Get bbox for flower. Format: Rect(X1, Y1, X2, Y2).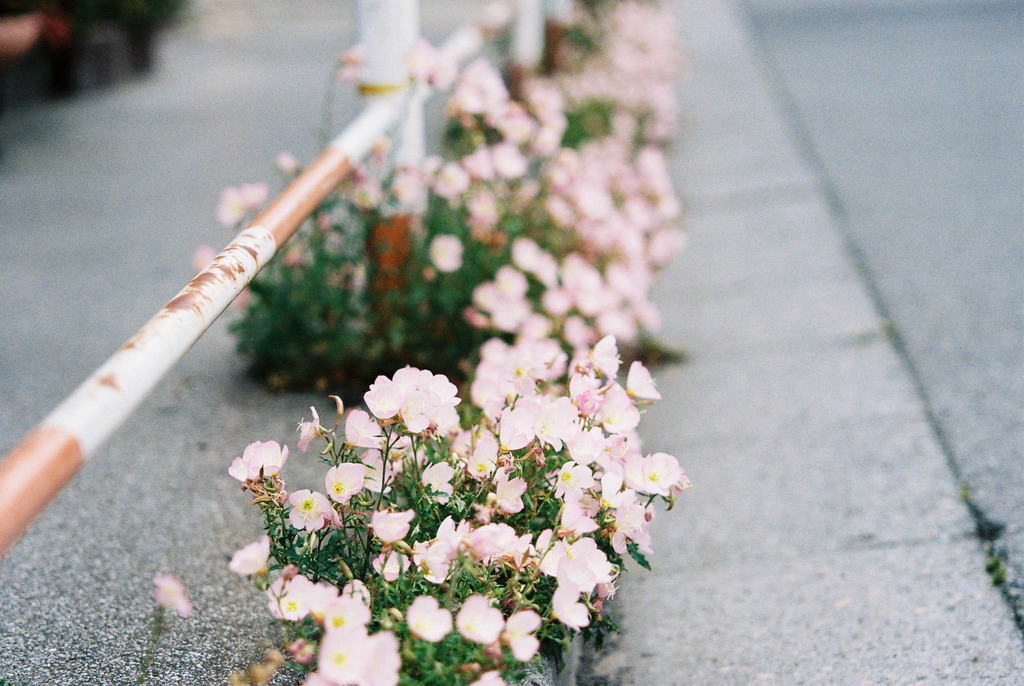
Rect(150, 573, 194, 617).
